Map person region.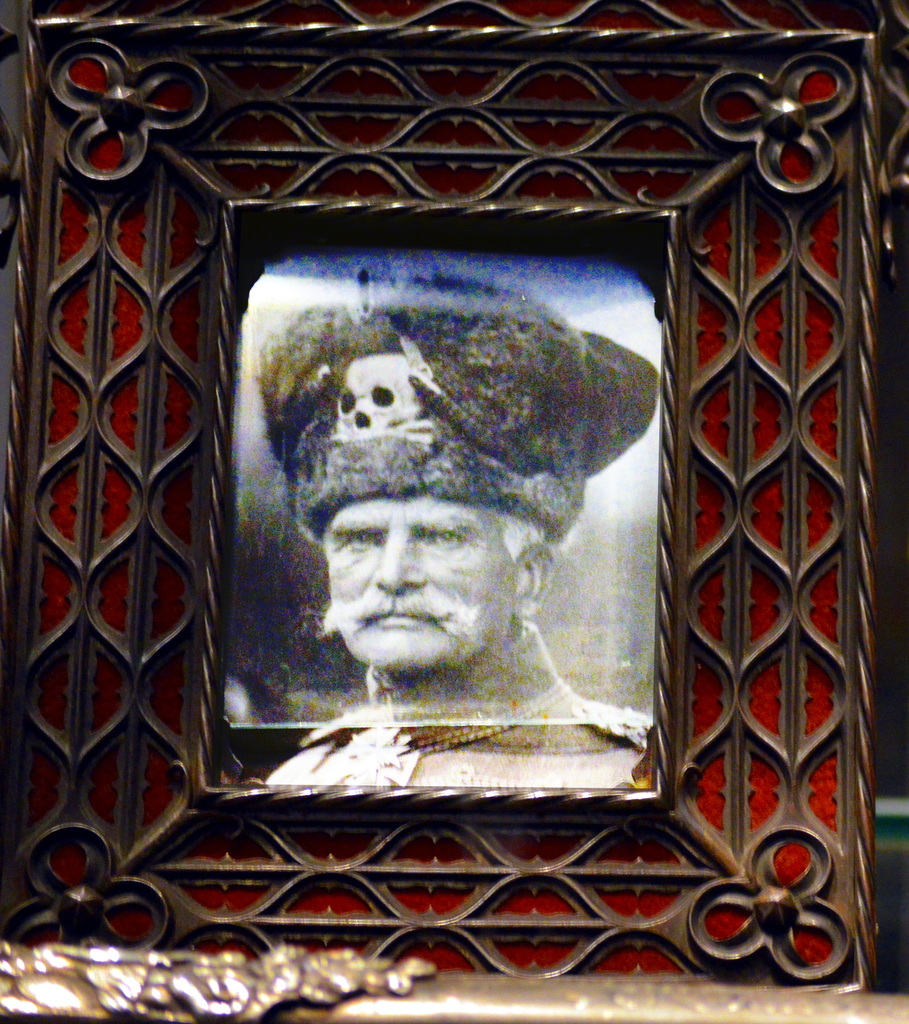
Mapped to rect(252, 285, 660, 788).
